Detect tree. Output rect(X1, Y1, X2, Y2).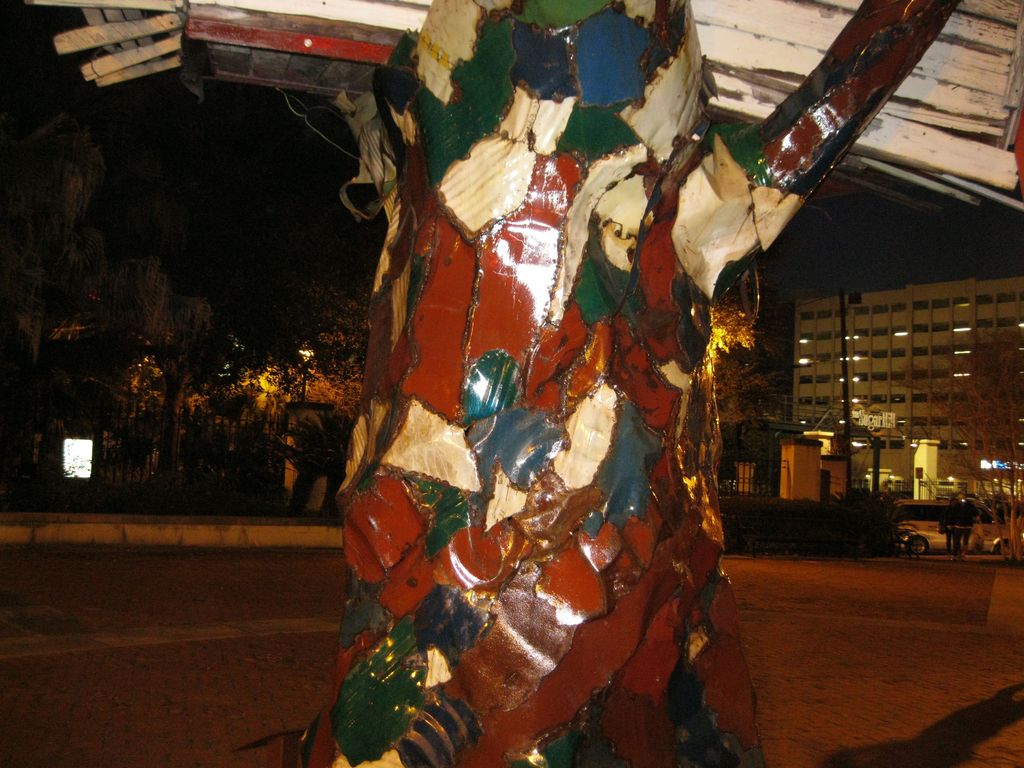
rect(276, 0, 968, 767).
